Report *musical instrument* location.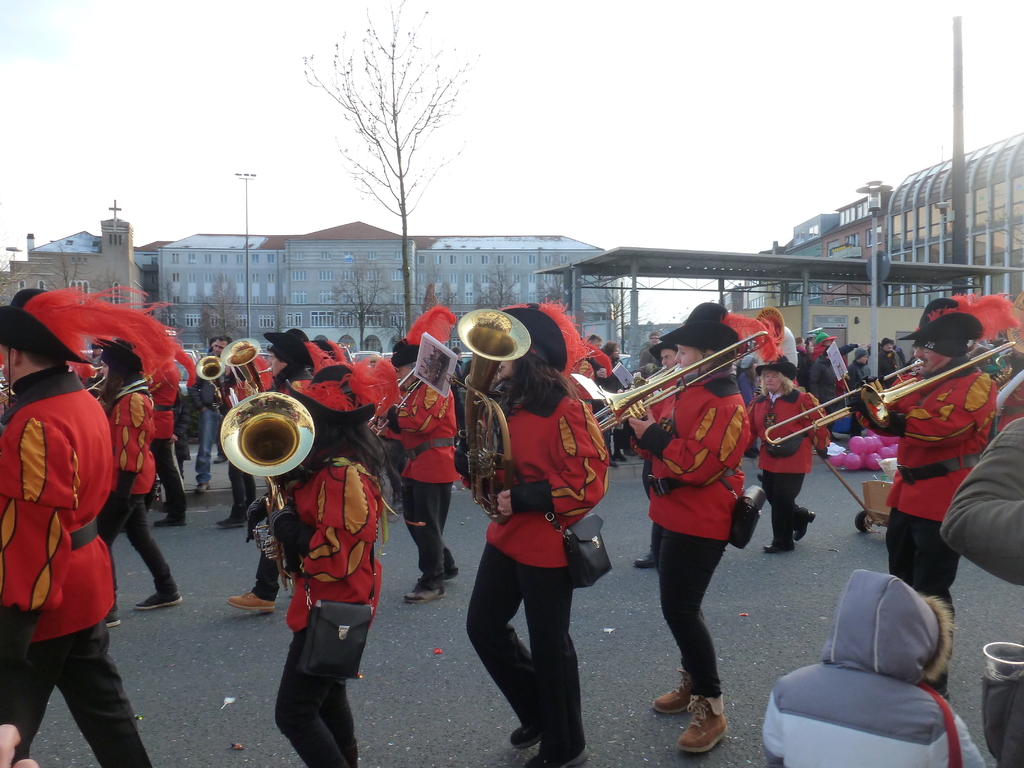
Report: region(366, 358, 432, 447).
